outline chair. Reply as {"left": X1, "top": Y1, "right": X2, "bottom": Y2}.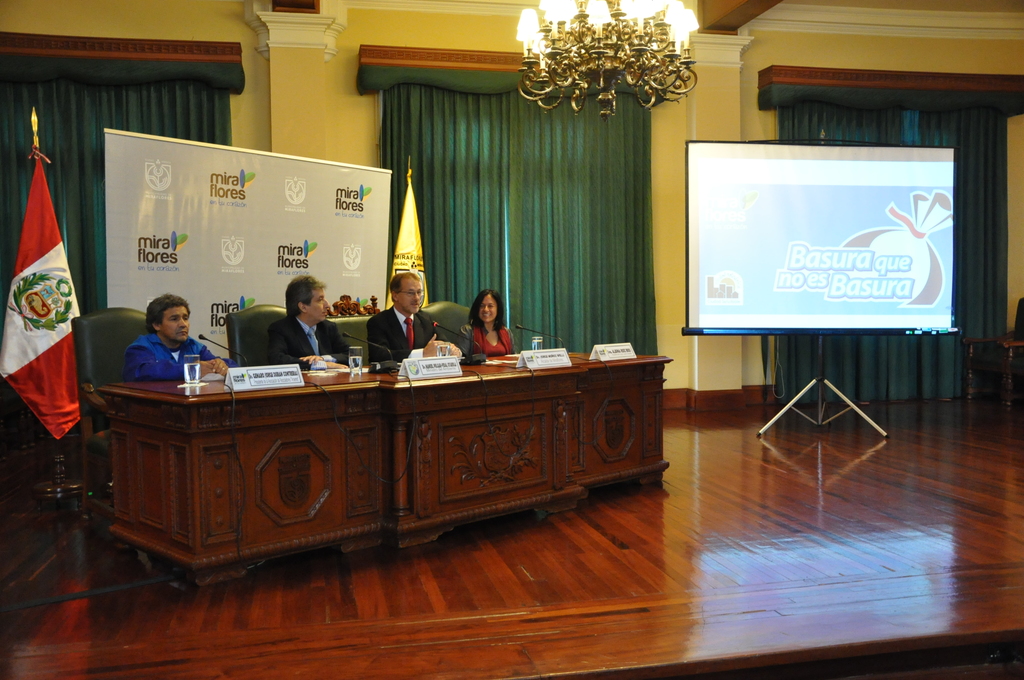
{"left": 323, "top": 314, "right": 377, "bottom": 365}.
